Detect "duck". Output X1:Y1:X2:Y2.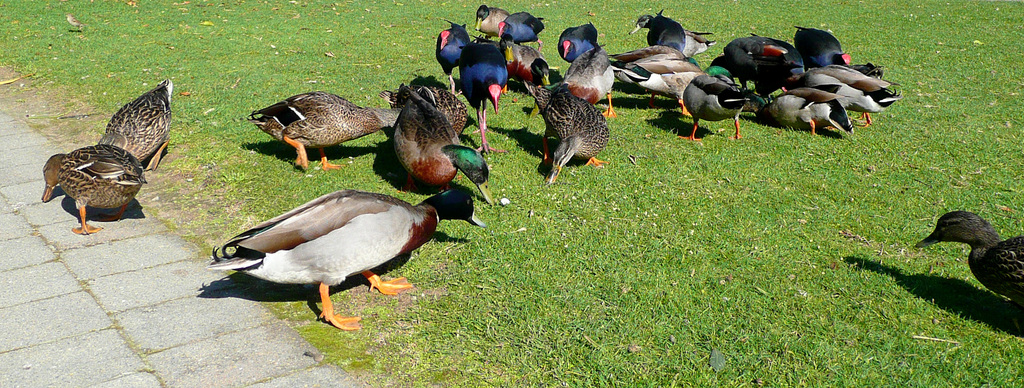
623:7:724:53.
